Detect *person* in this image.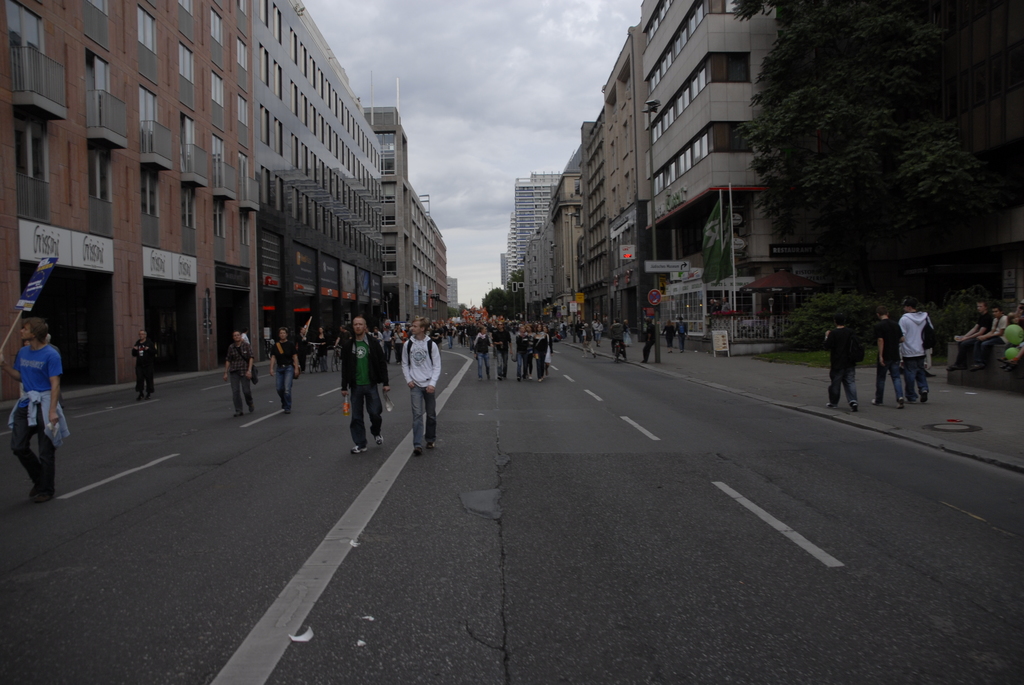
Detection: rect(269, 327, 298, 413).
